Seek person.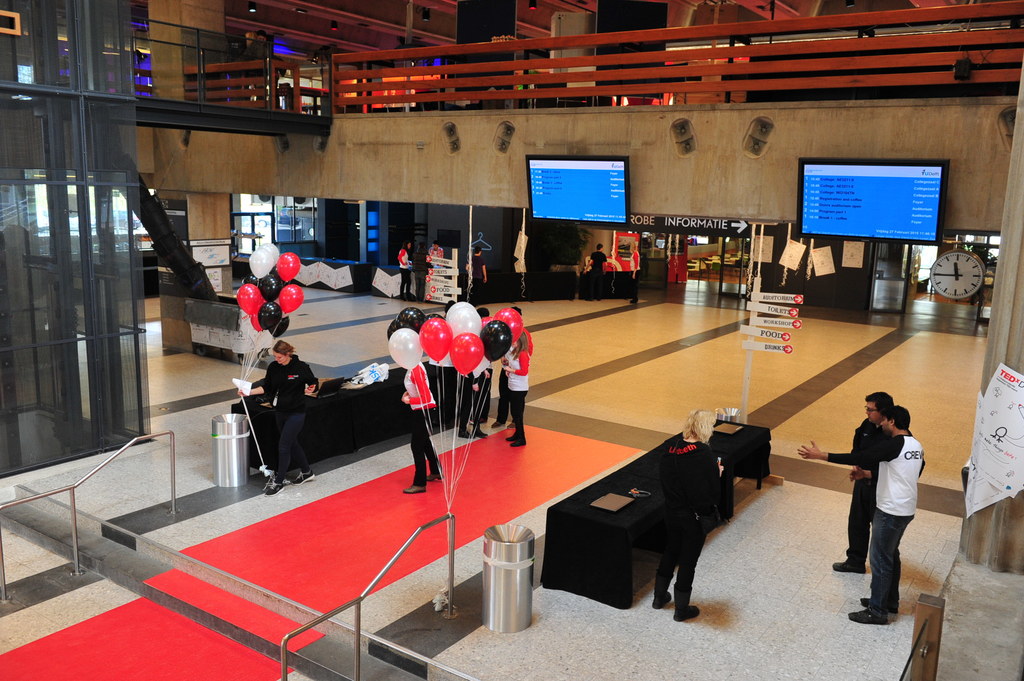
<bbox>833, 392, 894, 572</bbox>.
